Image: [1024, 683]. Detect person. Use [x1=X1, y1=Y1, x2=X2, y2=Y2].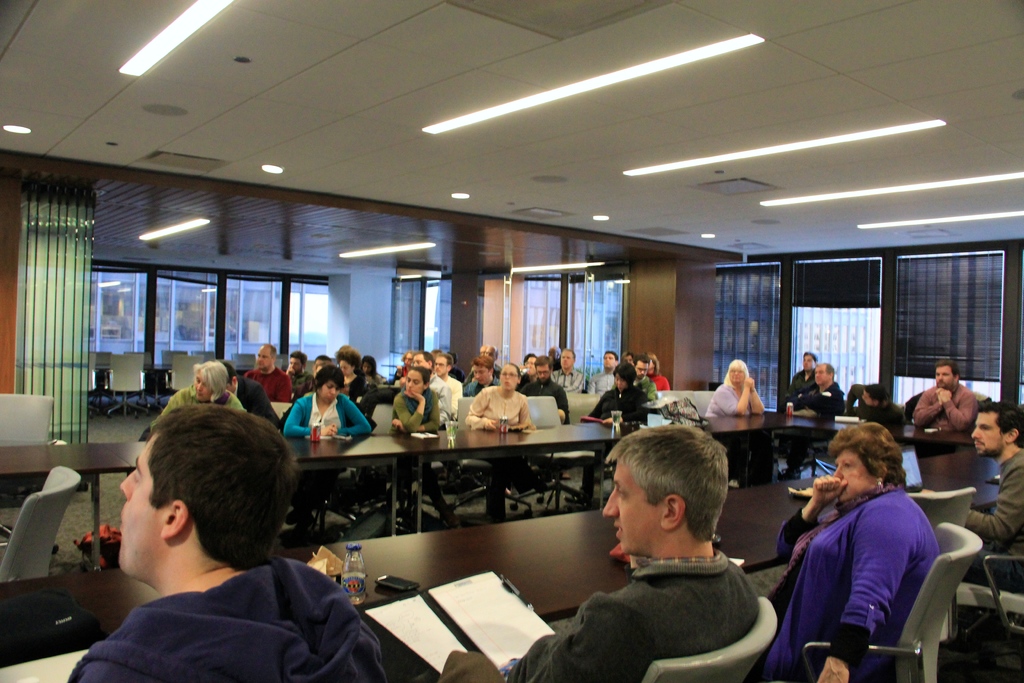
[x1=705, y1=358, x2=767, y2=489].
